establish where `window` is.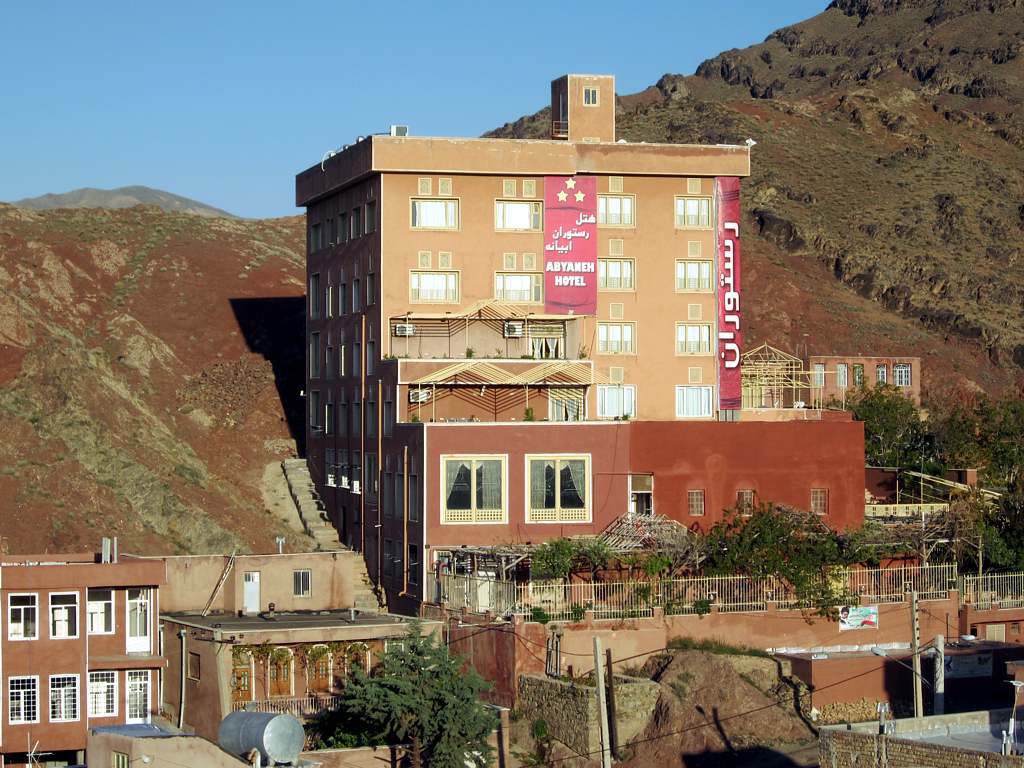
Established at <region>686, 490, 706, 515</region>.
